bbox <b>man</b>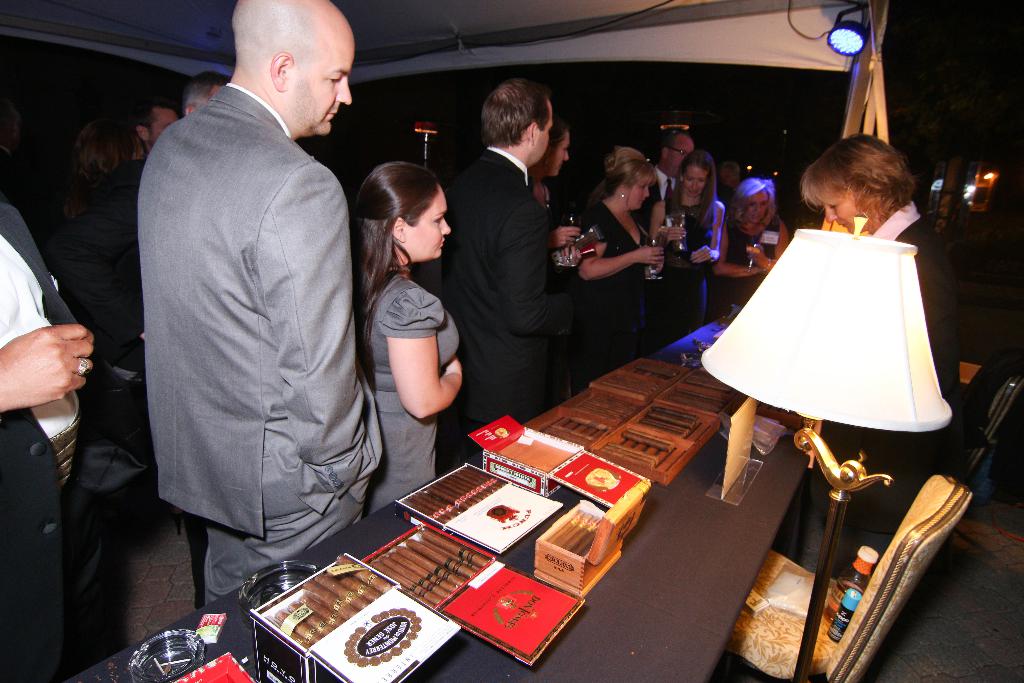
(left=442, top=78, right=574, bottom=461)
